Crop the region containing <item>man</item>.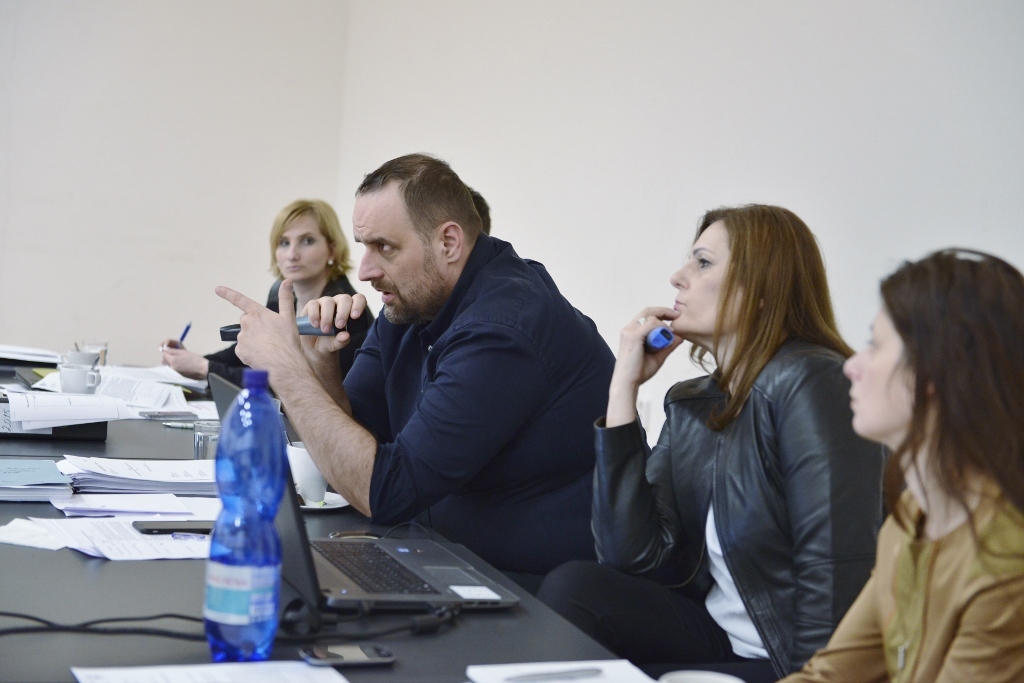
Crop region: select_region(469, 187, 489, 235).
